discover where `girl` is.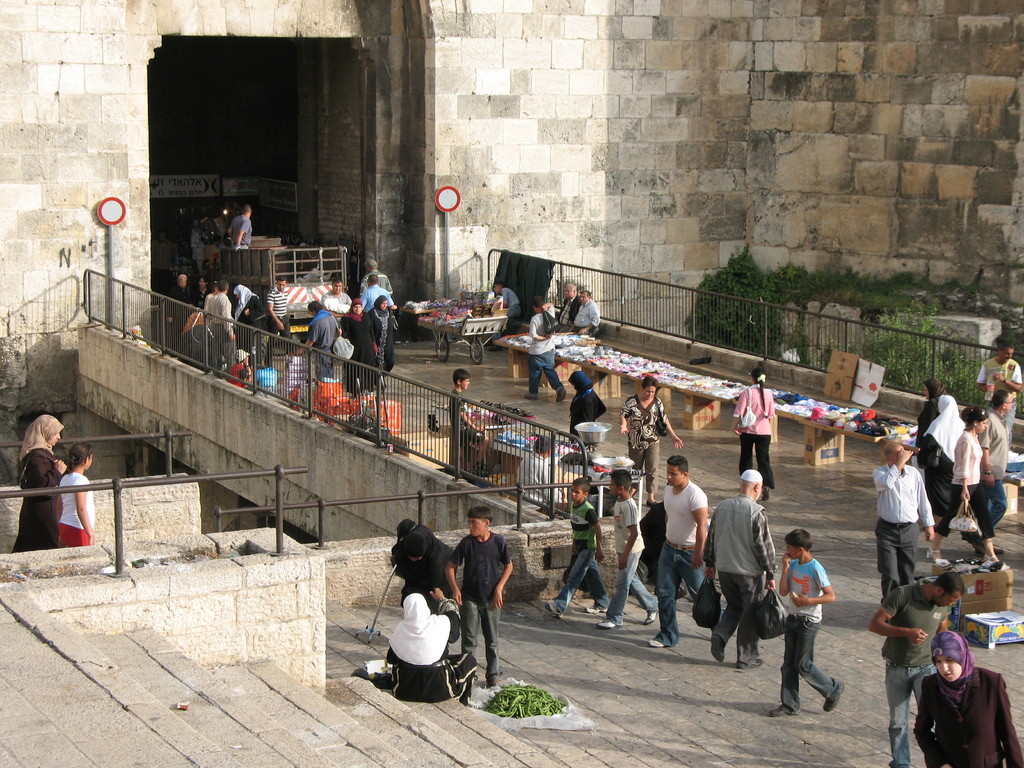
Discovered at [left=54, top=445, right=97, bottom=547].
